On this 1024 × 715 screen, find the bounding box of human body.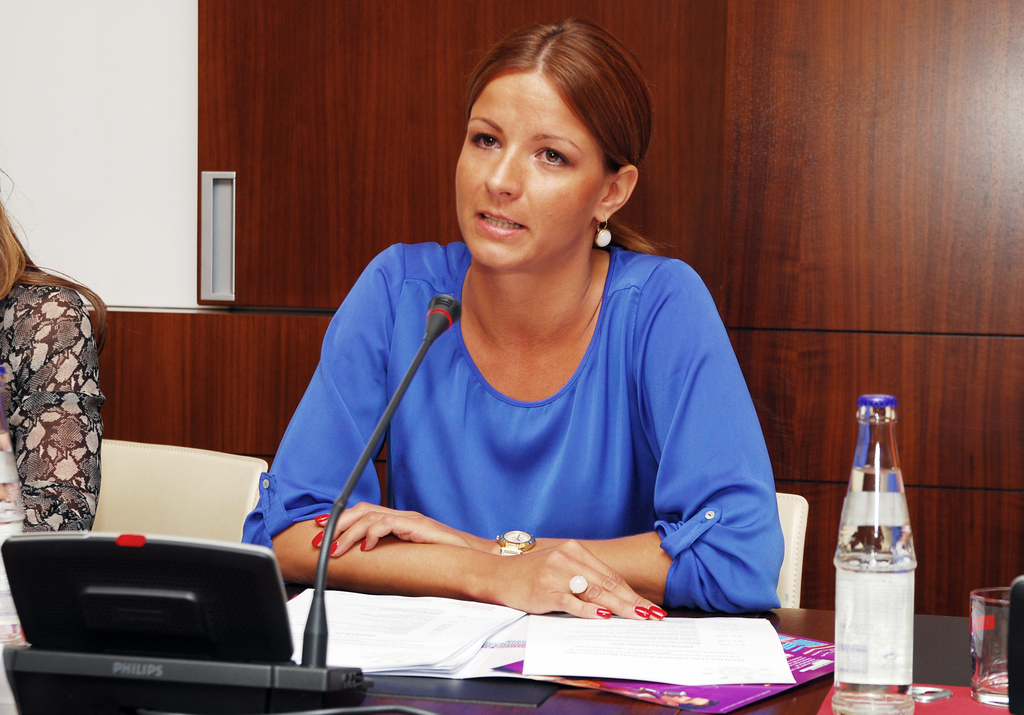
Bounding box: detection(1, 270, 104, 535).
